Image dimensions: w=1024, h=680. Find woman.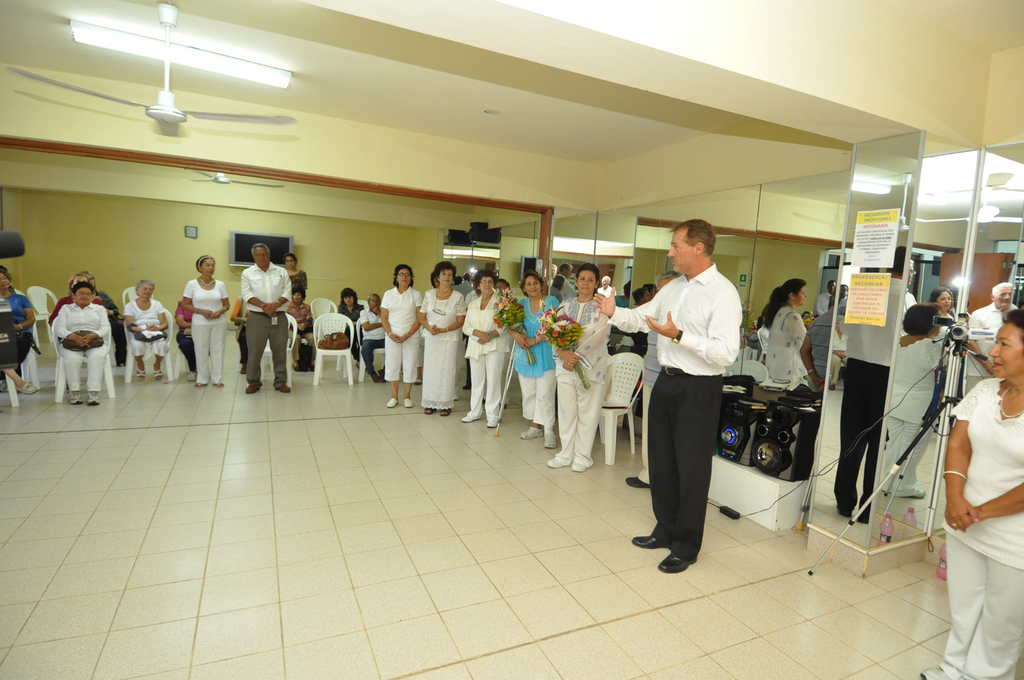
box=[172, 289, 211, 378].
